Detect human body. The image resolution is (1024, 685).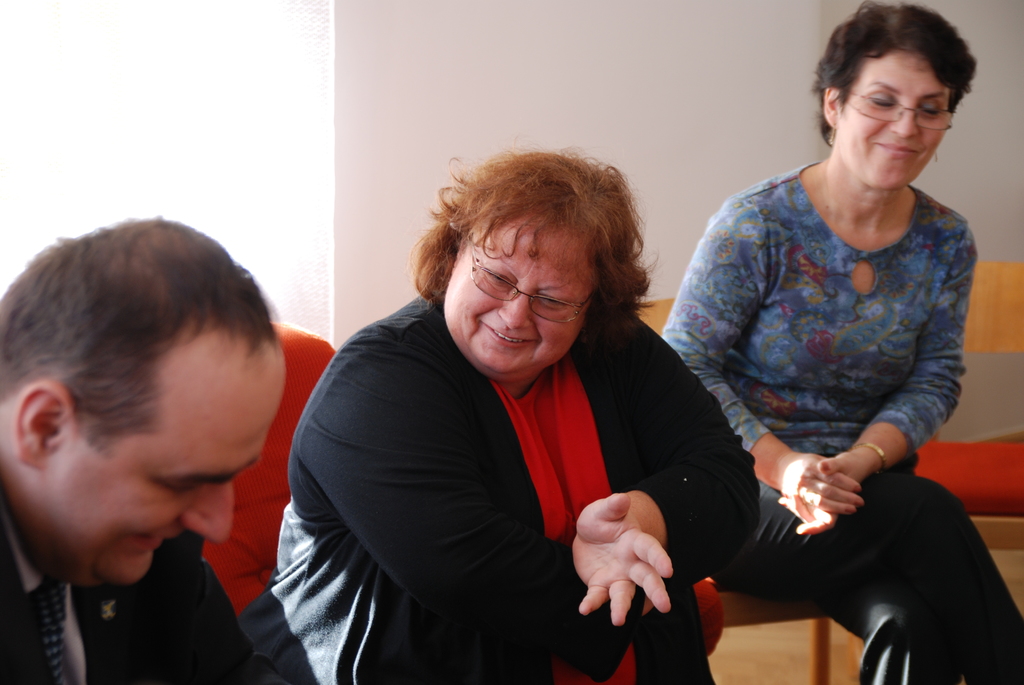
241 295 761 684.
